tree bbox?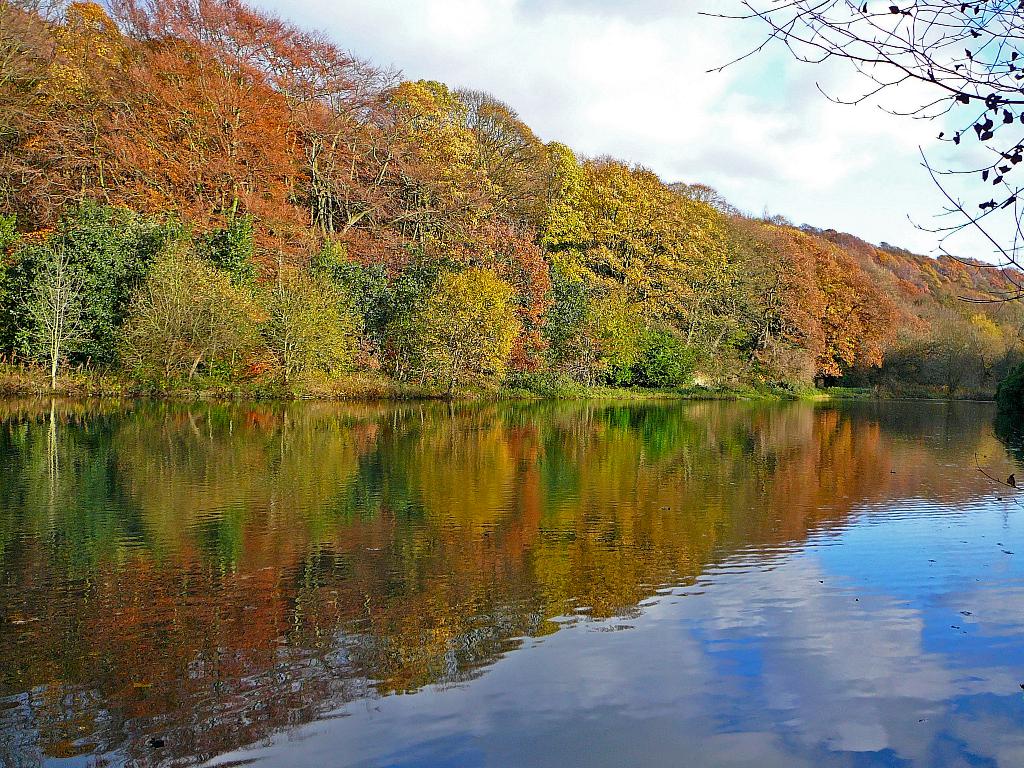
pyautogui.locateOnScreen(580, 151, 717, 392)
